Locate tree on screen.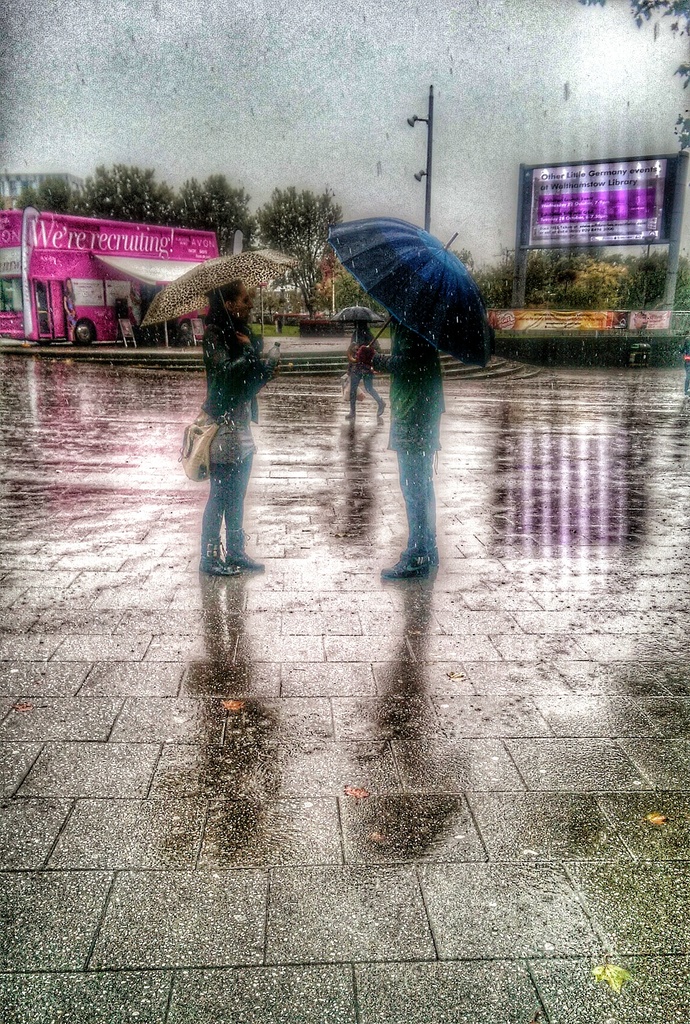
On screen at x1=253, y1=180, x2=339, y2=310.
